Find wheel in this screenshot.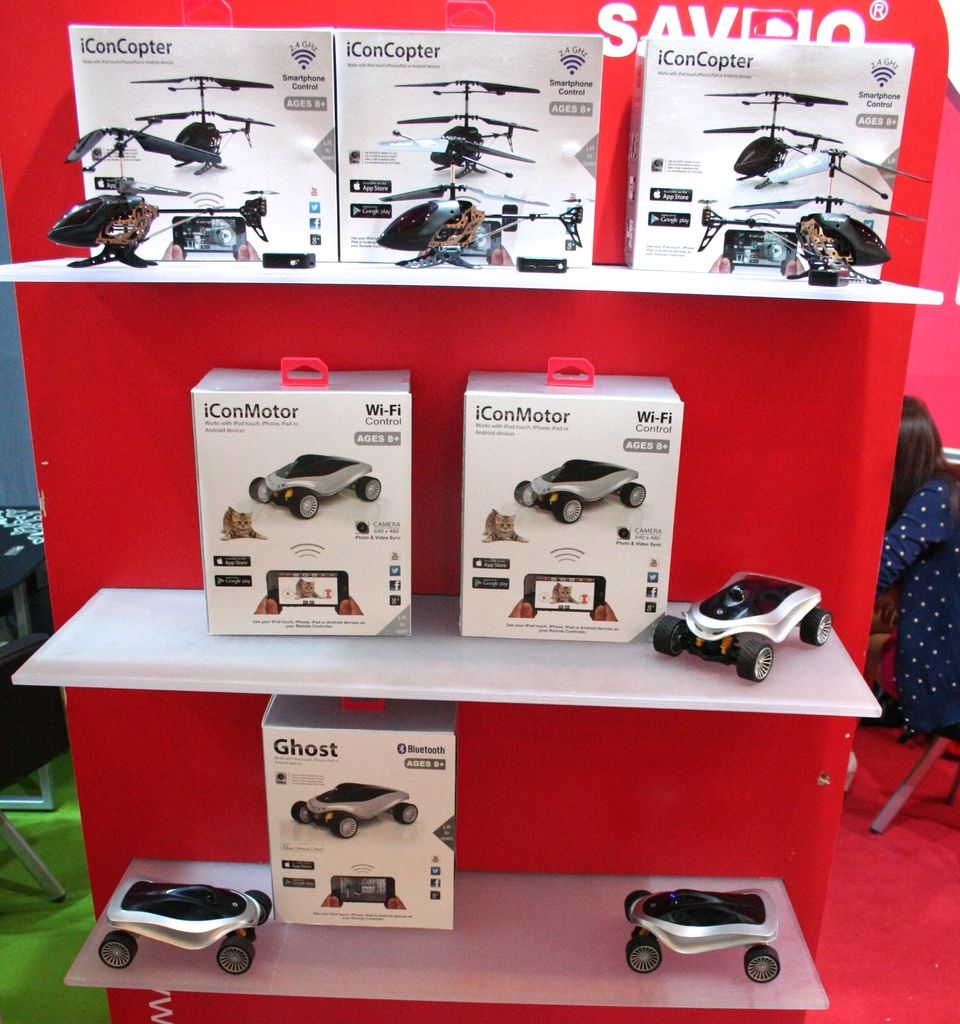
The bounding box for wheel is left=330, top=813, right=355, bottom=837.
